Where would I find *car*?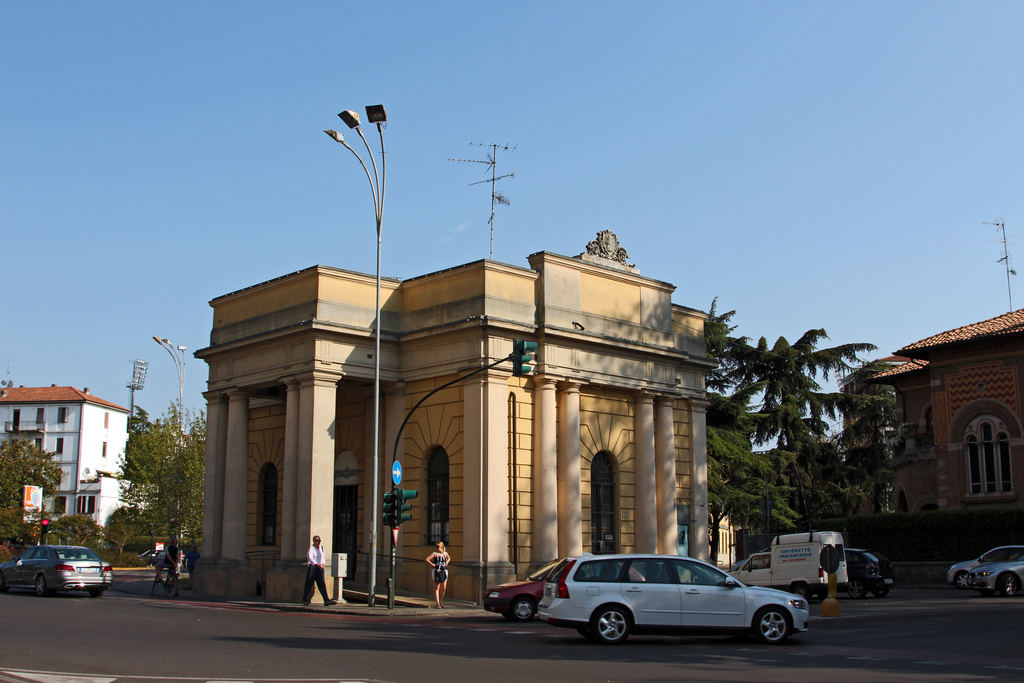
At {"x1": 980, "y1": 553, "x2": 1023, "y2": 597}.
